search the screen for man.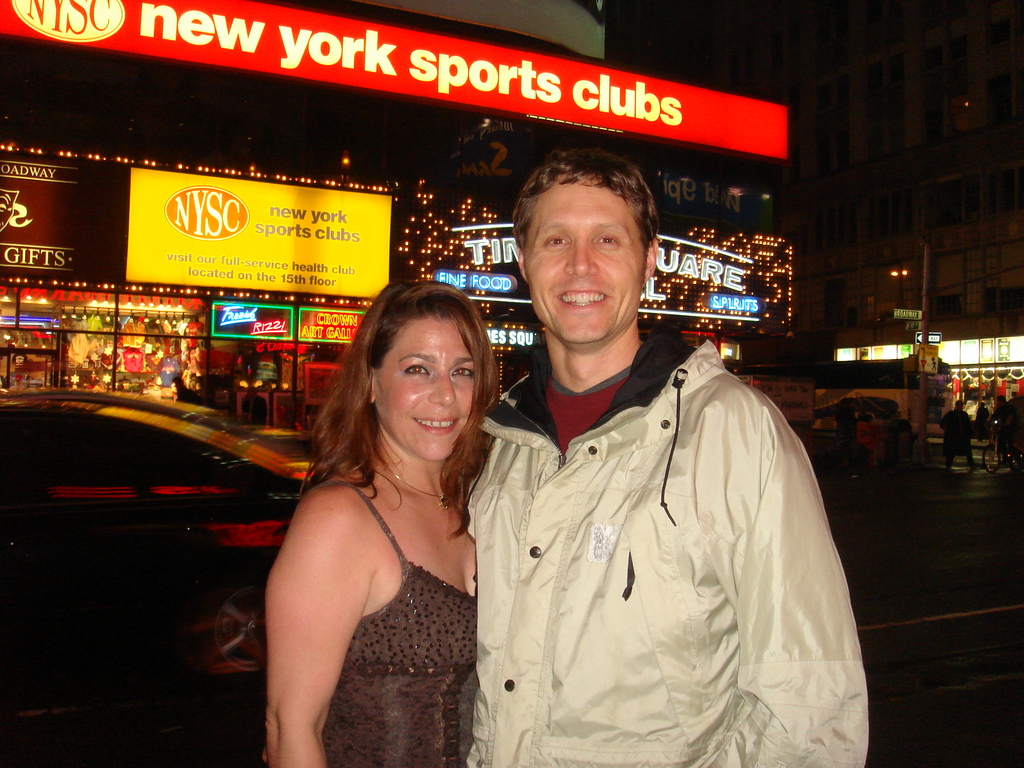
Found at crop(172, 376, 201, 405).
